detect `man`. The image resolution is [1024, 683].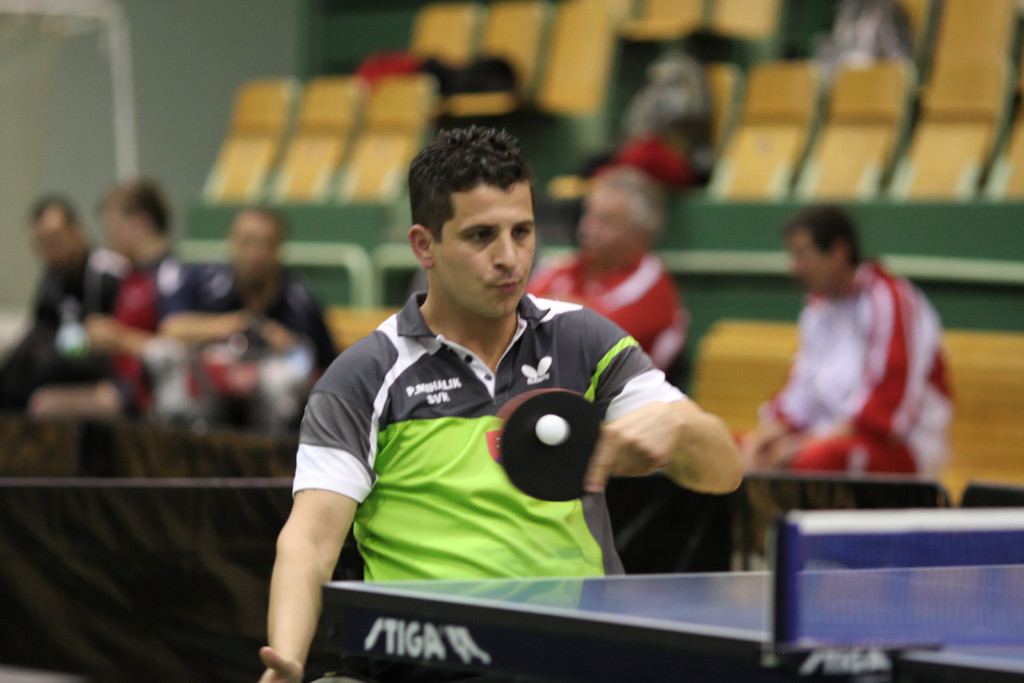
163, 213, 324, 428.
